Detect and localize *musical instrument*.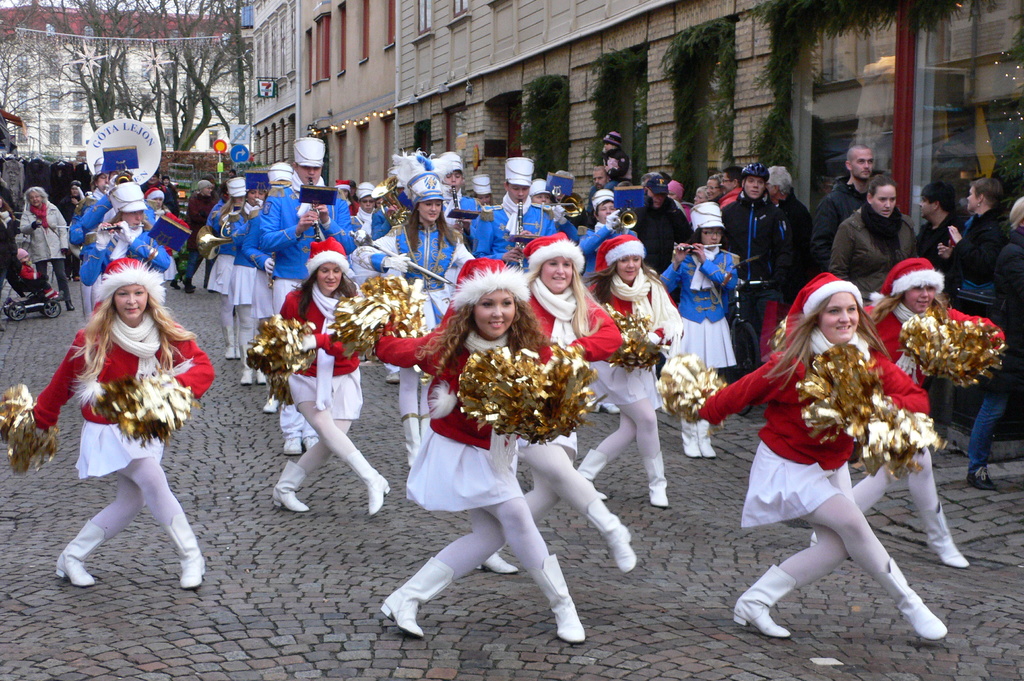
Localized at {"x1": 673, "y1": 240, "x2": 723, "y2": 256}.
